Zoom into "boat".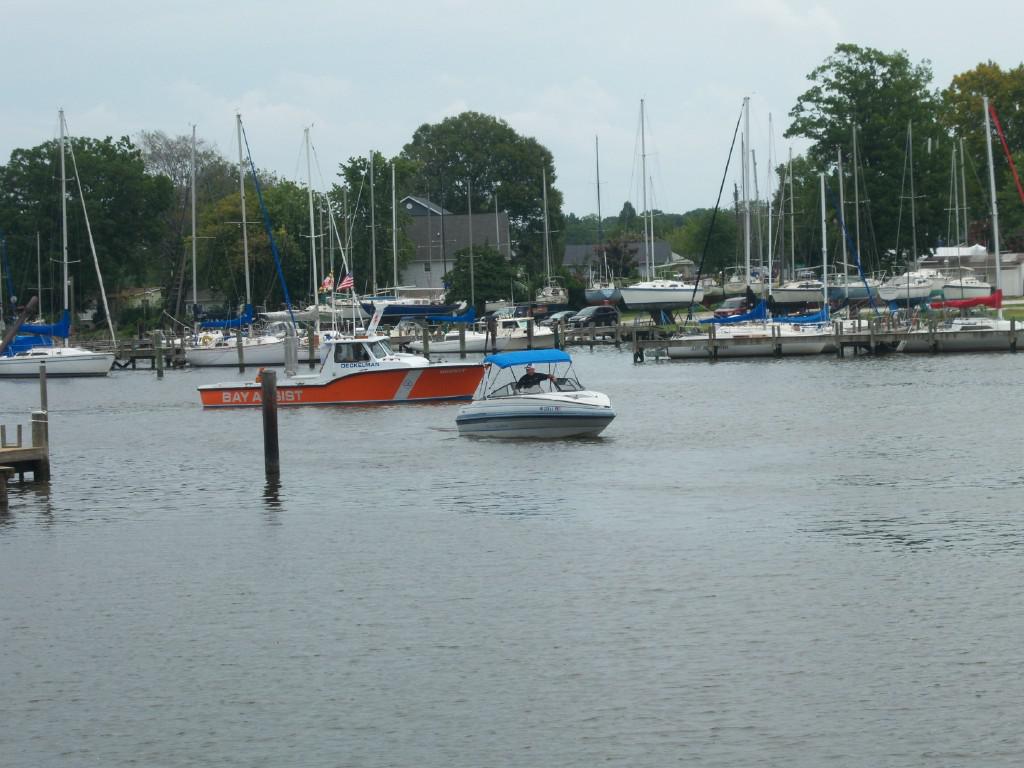
Zoom target: bbox=(196, 327, 494, 401).
